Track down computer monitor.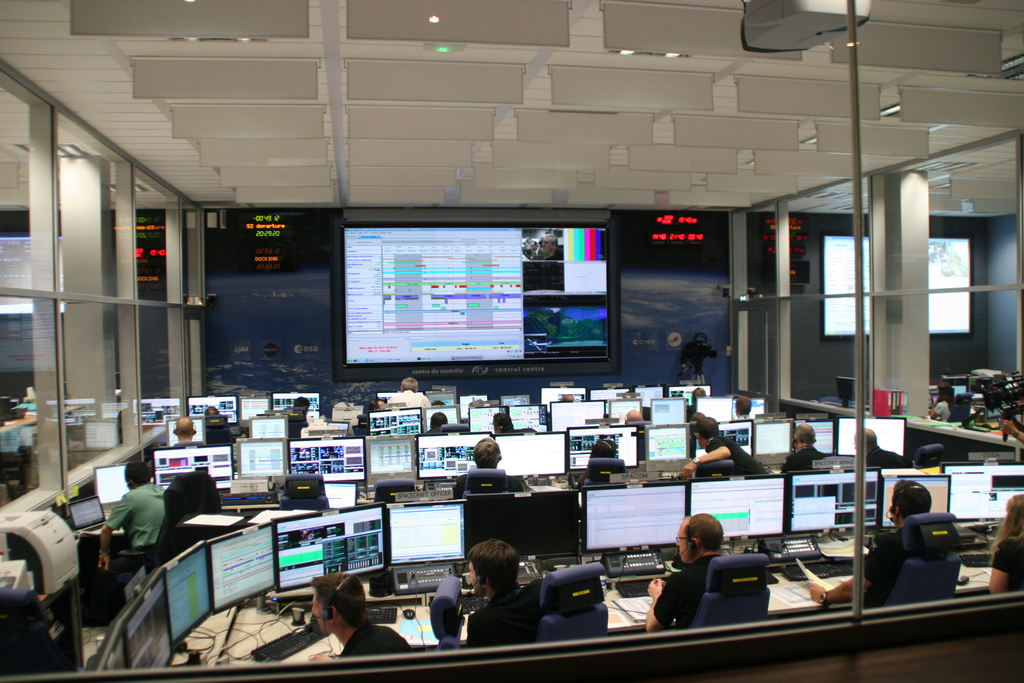
Tracked to (731,399,770,424).
